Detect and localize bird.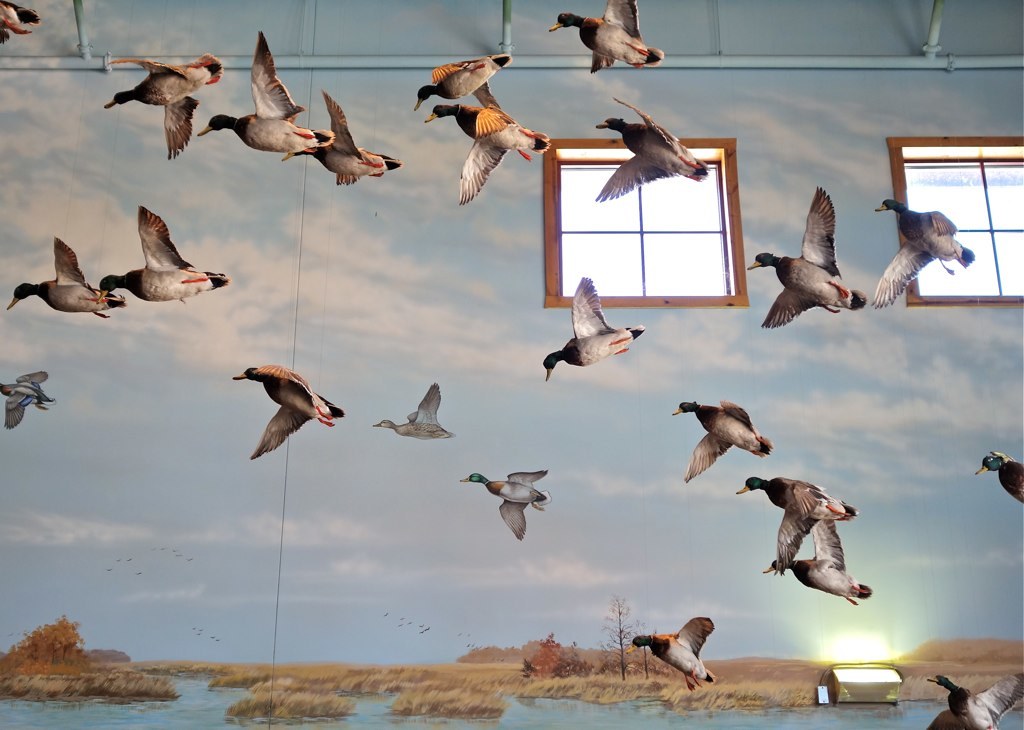
Localized at (left=977, top=446, right=1023, bottom=506).
